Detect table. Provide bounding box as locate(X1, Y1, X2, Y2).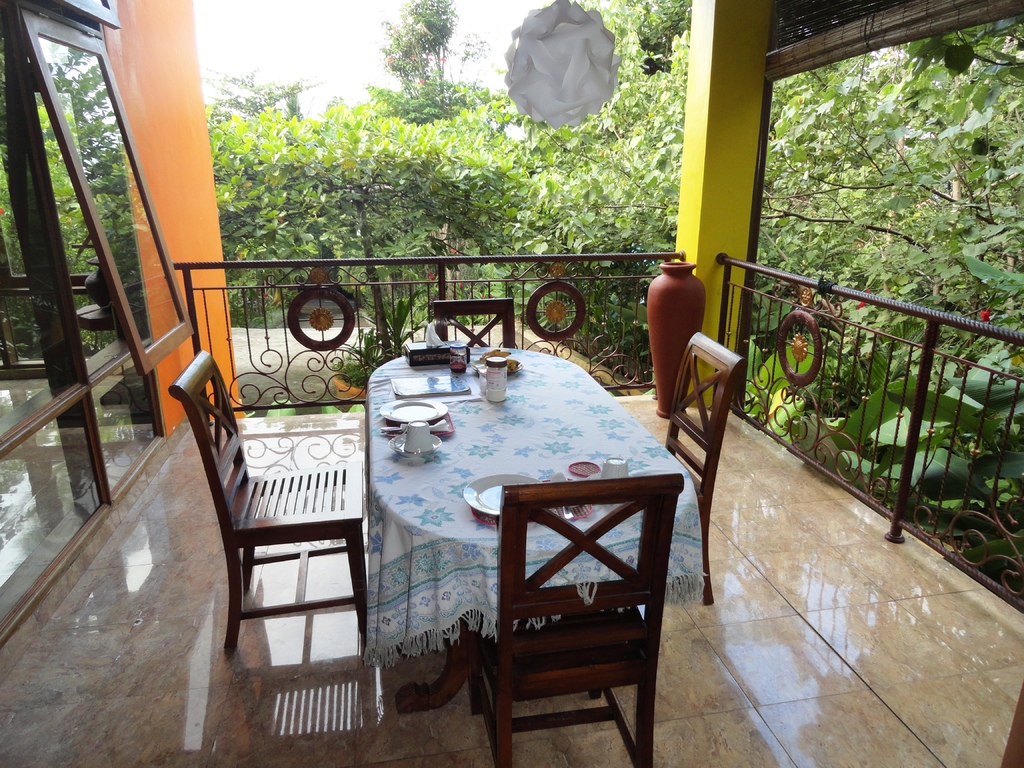
locate(307, 348, 692, 749).
